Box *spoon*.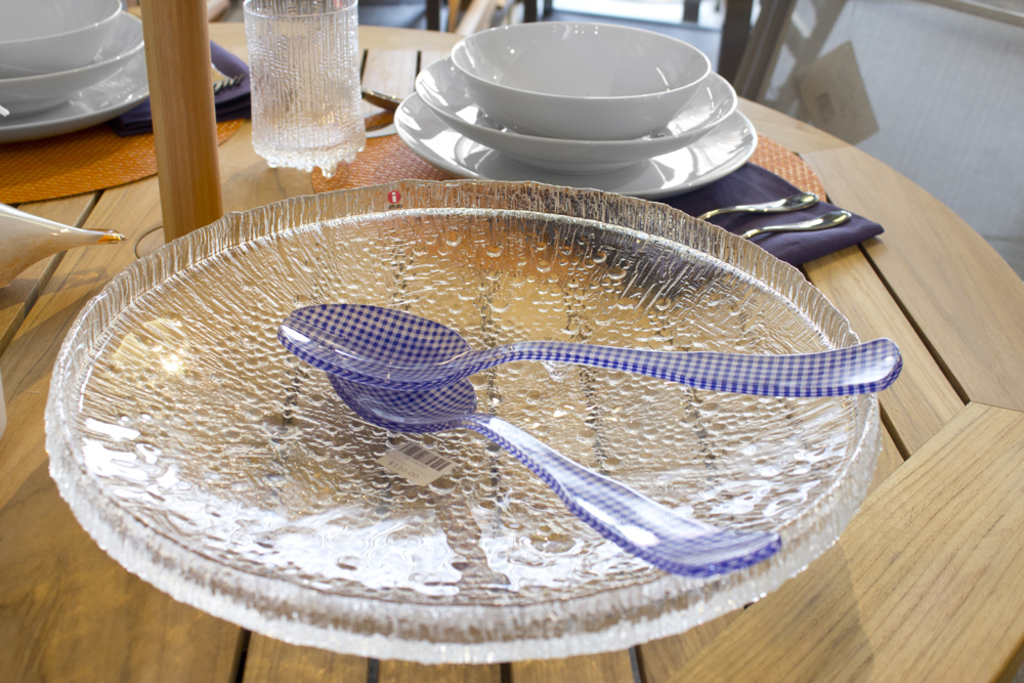
l=328, t=372, r=780, b=575.
